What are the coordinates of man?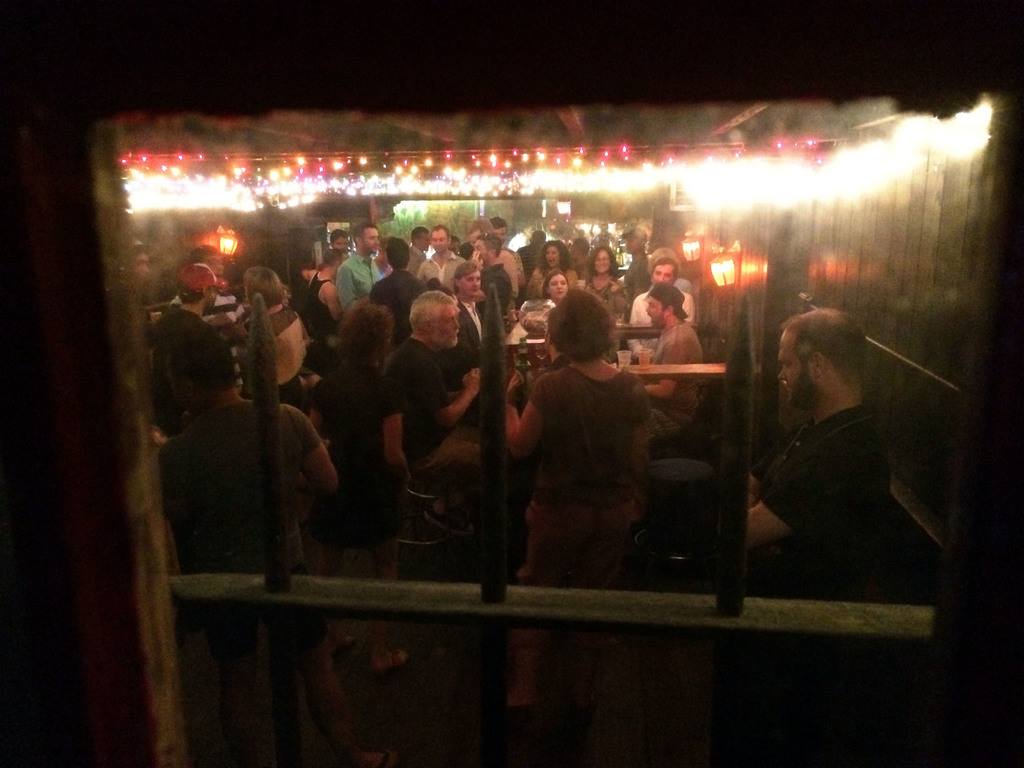
155:318:345:753.
